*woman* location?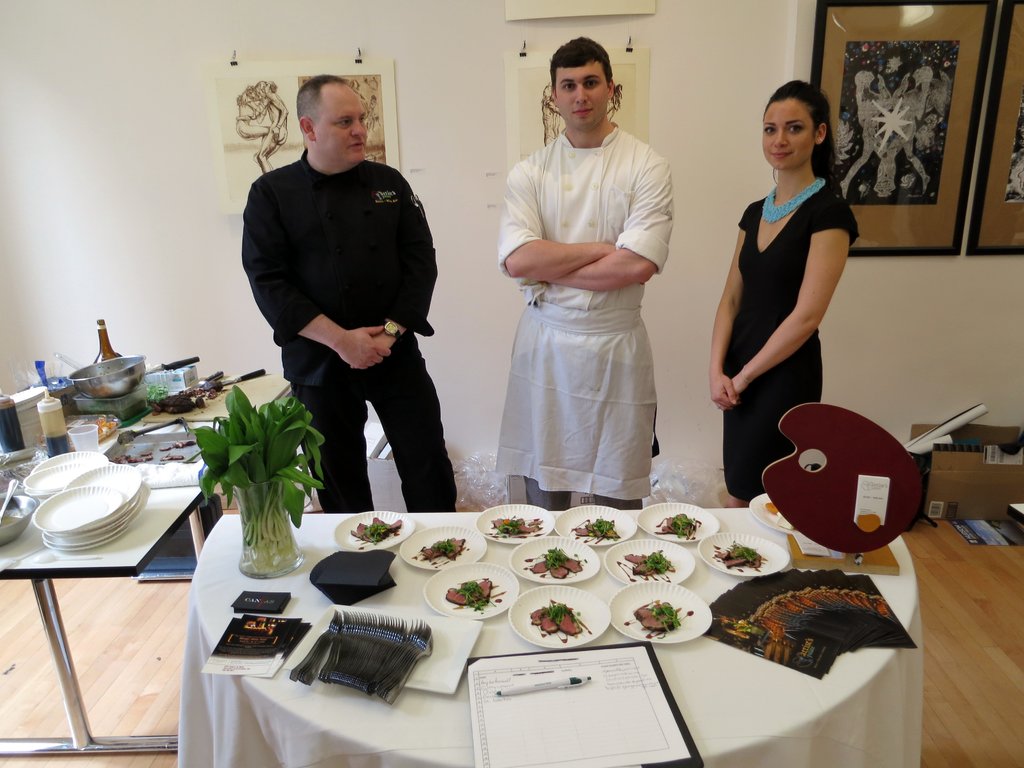
BBox(699, 80, 870, 473)
